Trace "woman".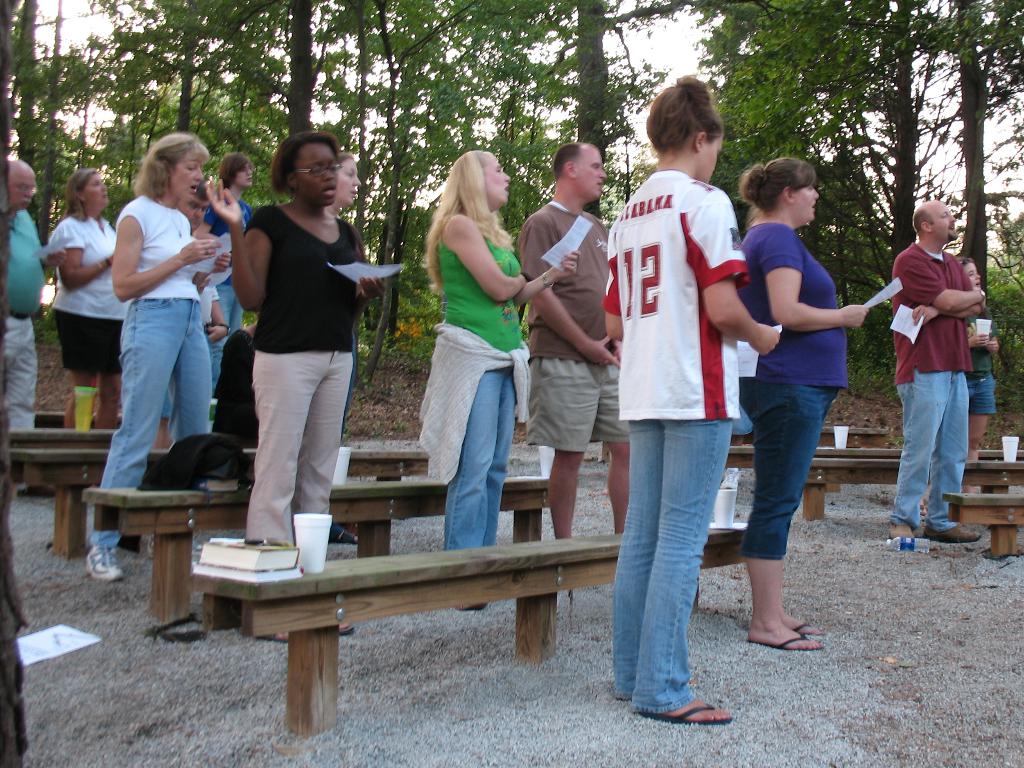
Traced to (x1=41, y1=168, x2=124, y2=440).
